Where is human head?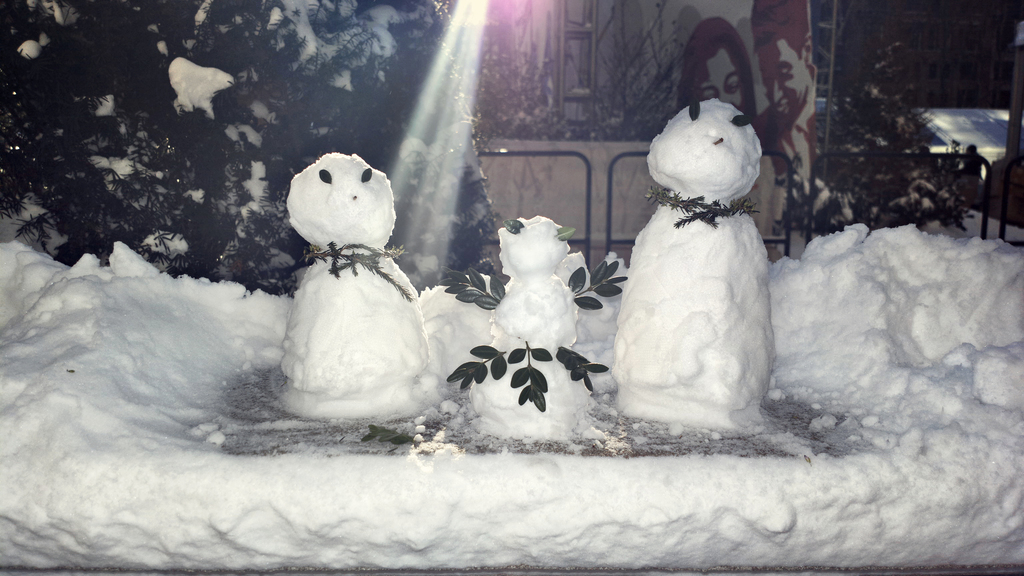
rect(678, 16, 756, 116).
